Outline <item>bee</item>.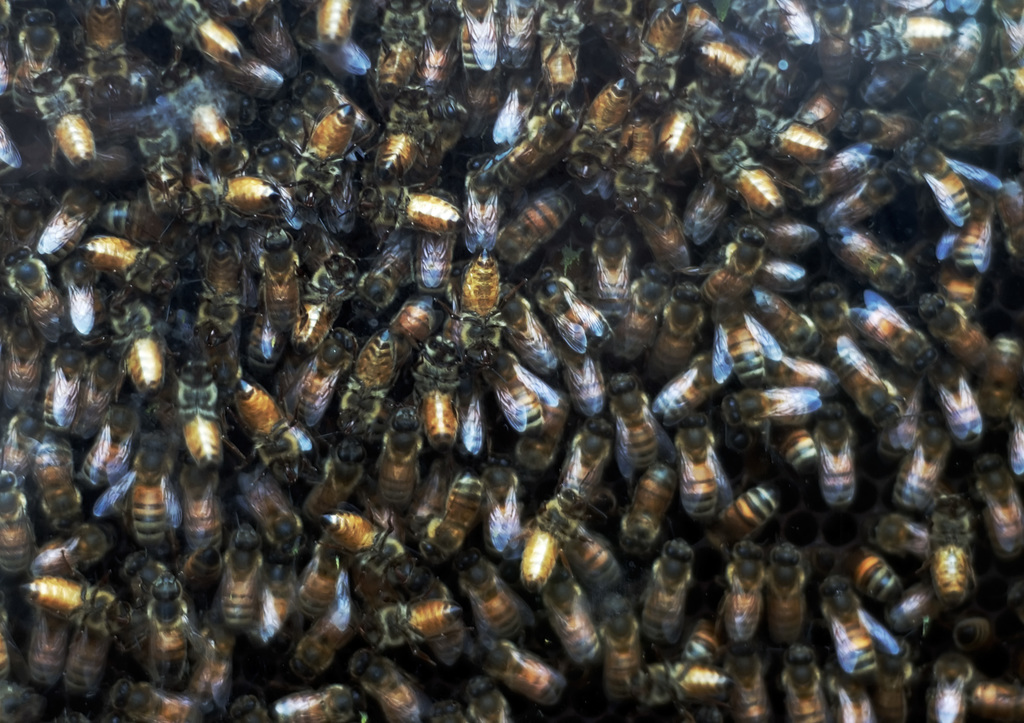
Outline: pyautogui.locateOnScreen(100, 678, 192, 722).
